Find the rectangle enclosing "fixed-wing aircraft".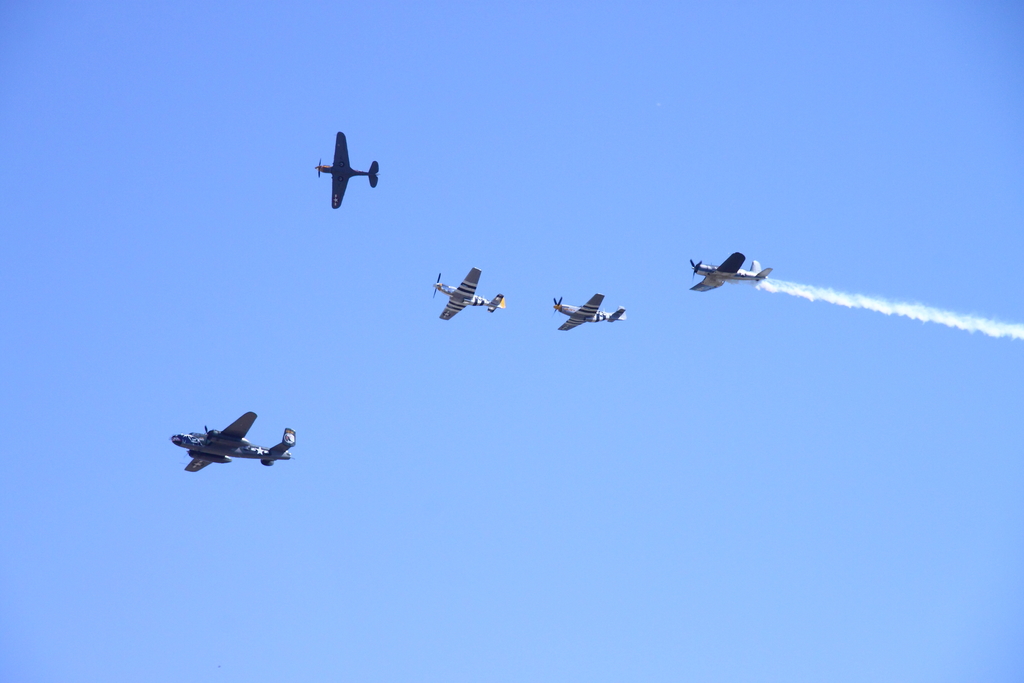
rect(687, 249, 771, 293).
